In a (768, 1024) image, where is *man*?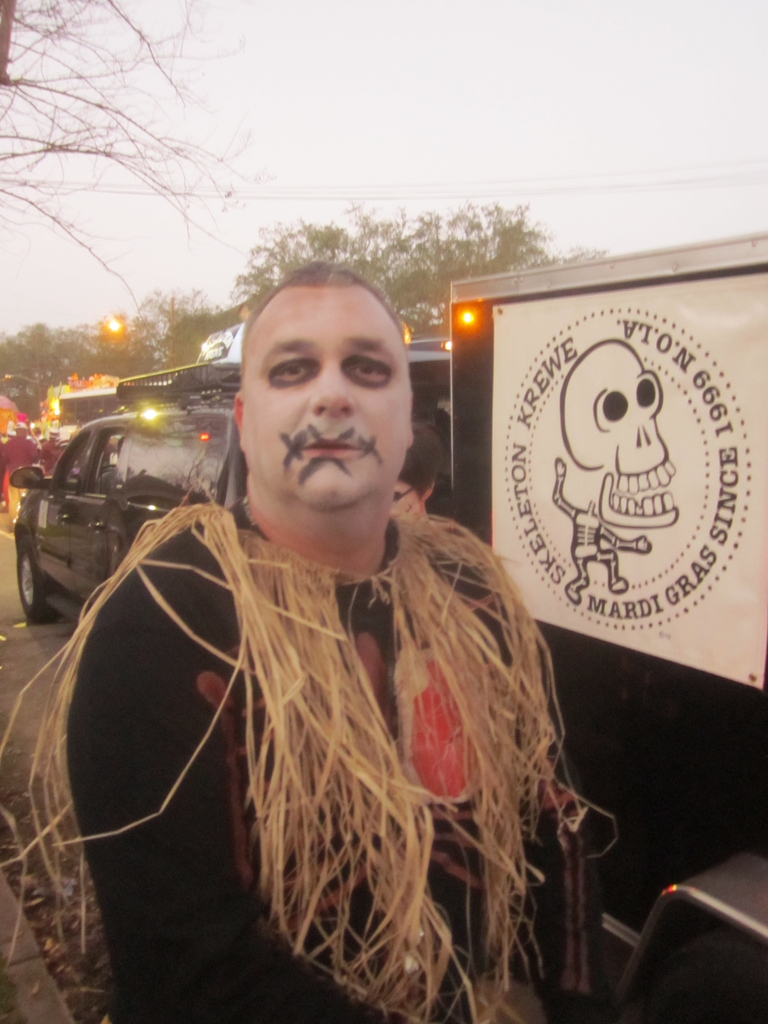
63,268,627,1023.
